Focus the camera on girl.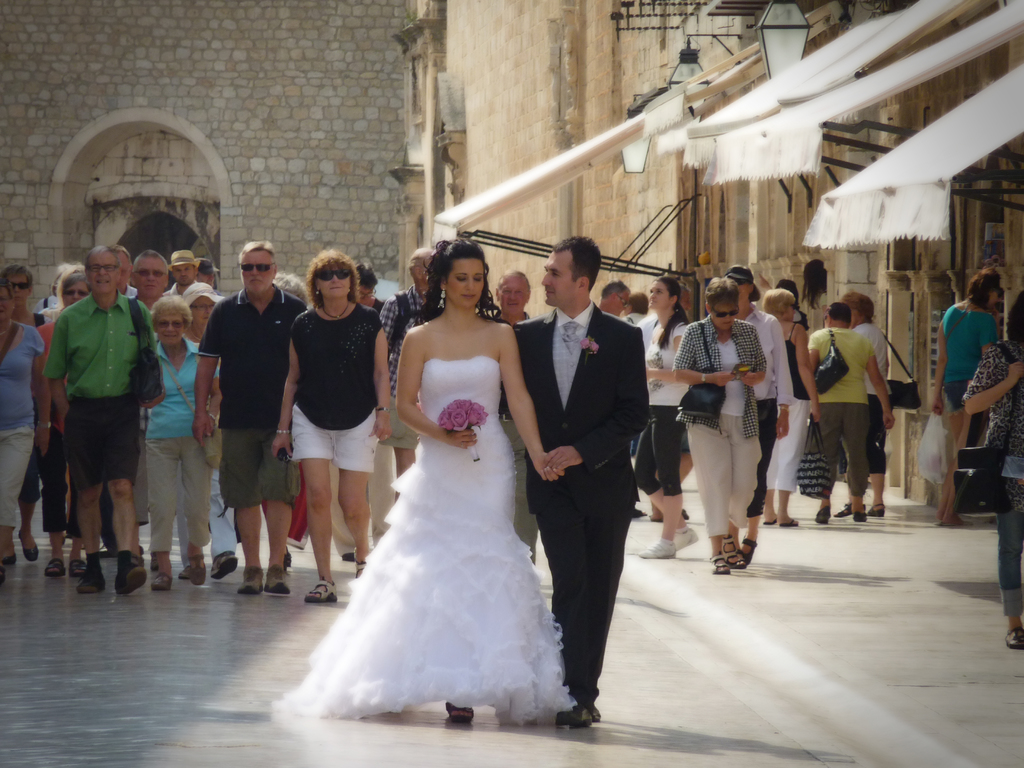
Focus region: left=645, top=280, right=692, bottom=556.
